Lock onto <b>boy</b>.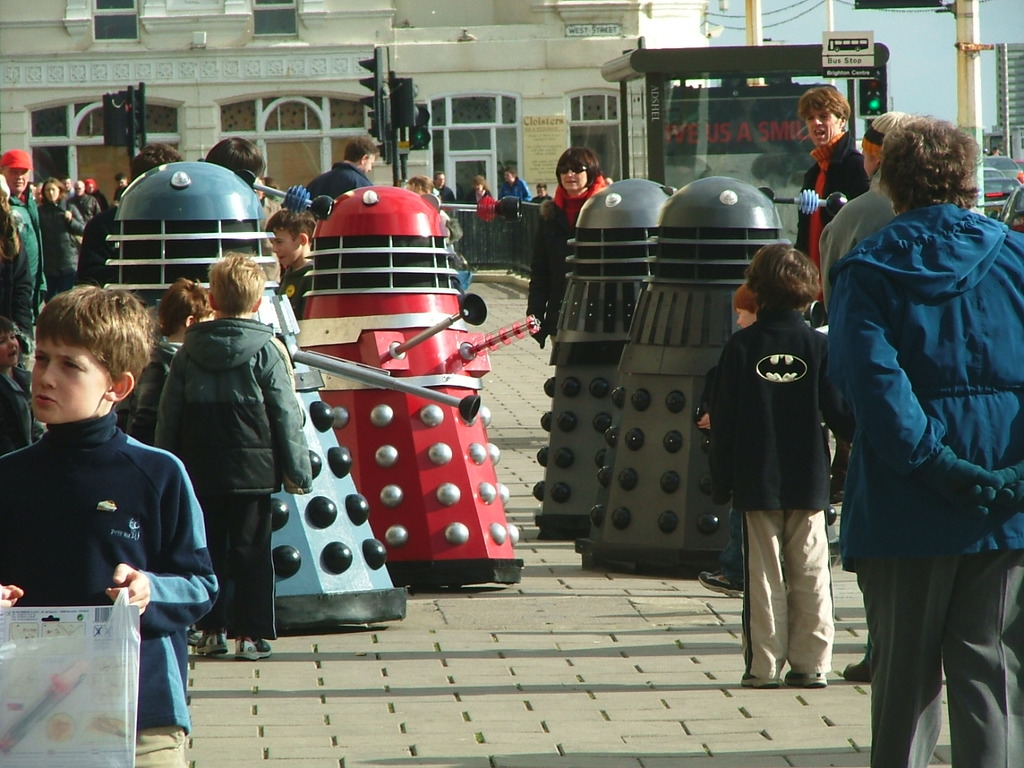
Locked: 683 238 838 690.
